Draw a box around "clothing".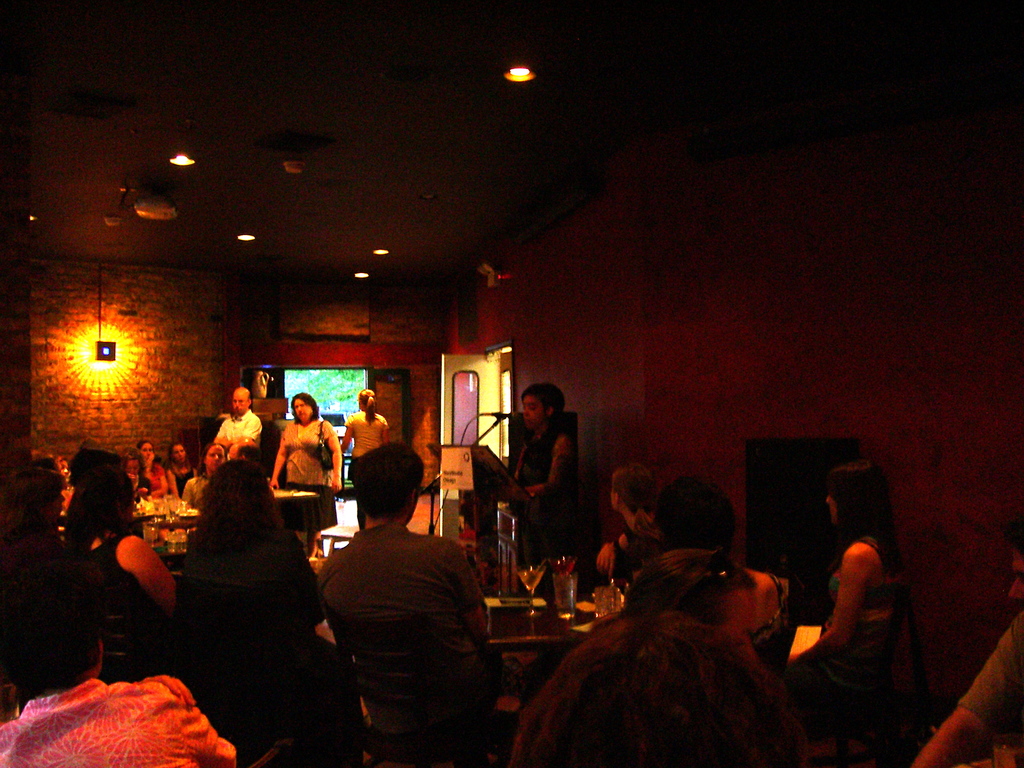
bbox=[964, 609, 1023, 730].
